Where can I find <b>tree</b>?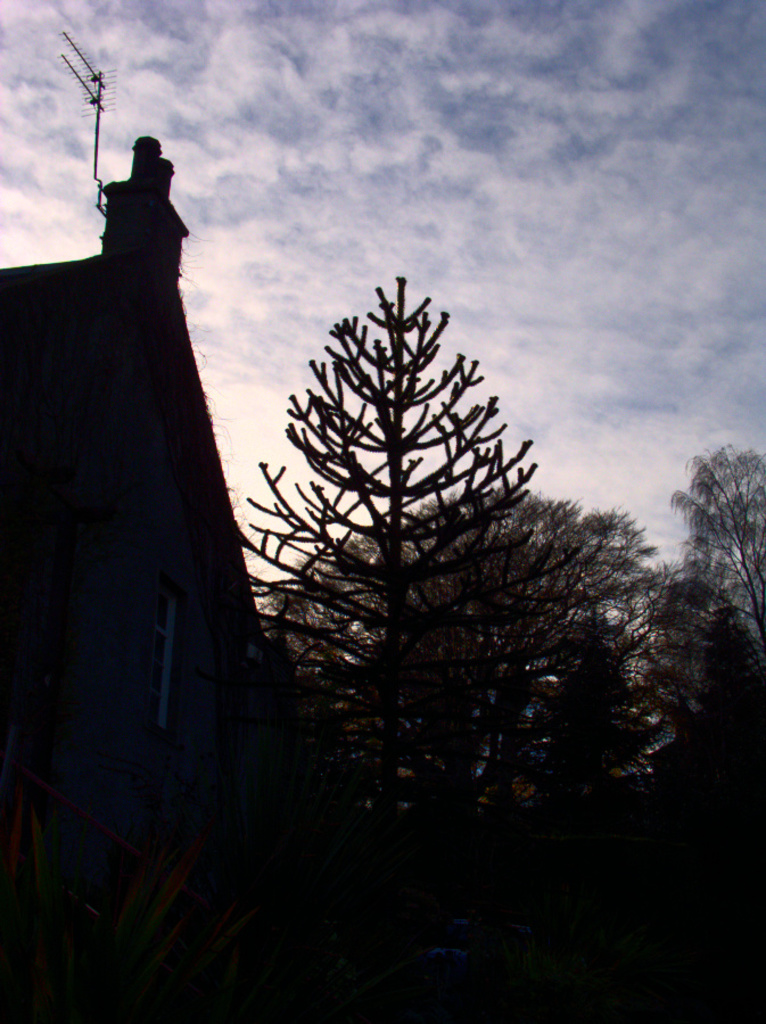
You can find it at {"left": 247, "top": 484, "right": 765, "bottom": 892}.
